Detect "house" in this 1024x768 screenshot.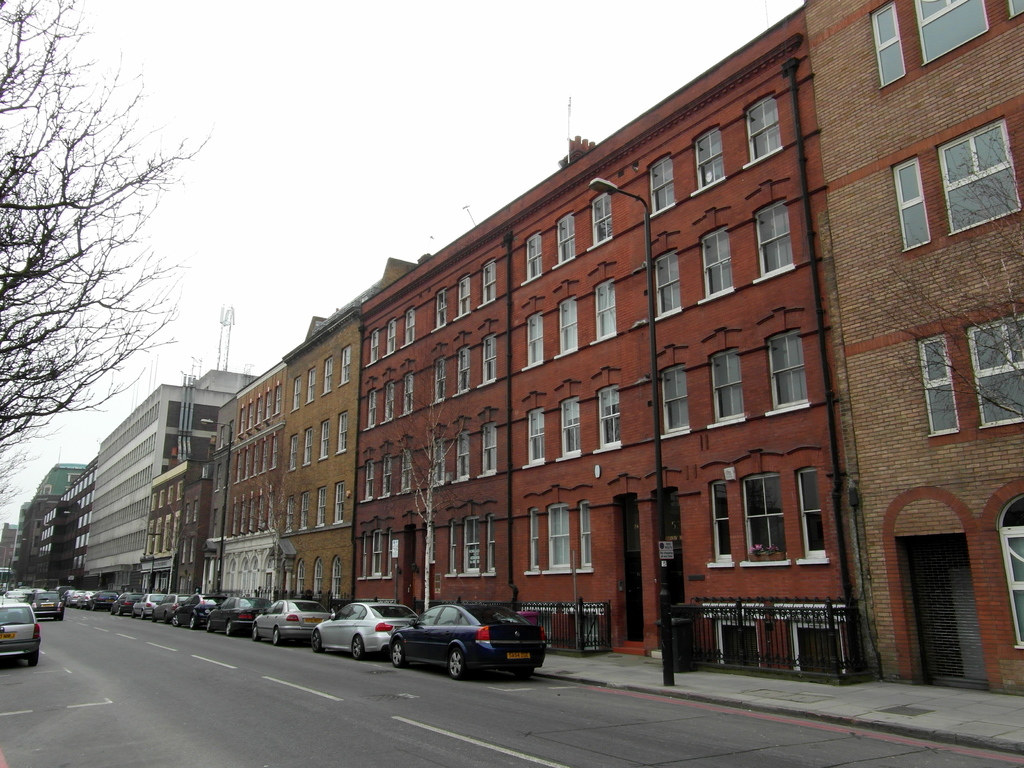
Detection: 802 0 1023 698.
